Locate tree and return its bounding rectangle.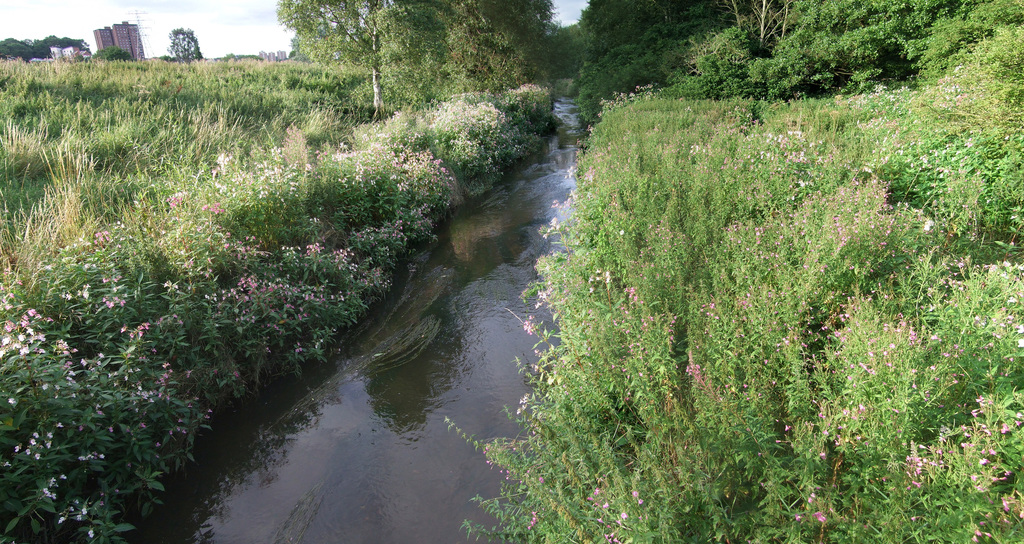
[x1=282, y1=0, x2=562, y2=126].
